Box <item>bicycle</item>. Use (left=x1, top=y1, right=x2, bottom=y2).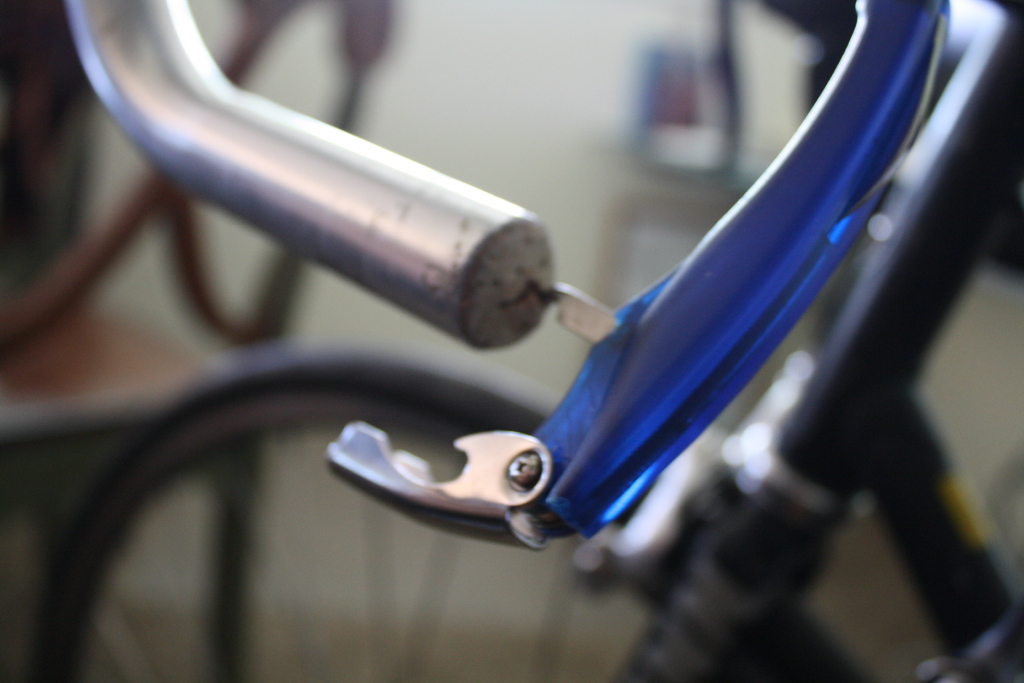
(left=43, top=0, right=1023, bottom=682).
